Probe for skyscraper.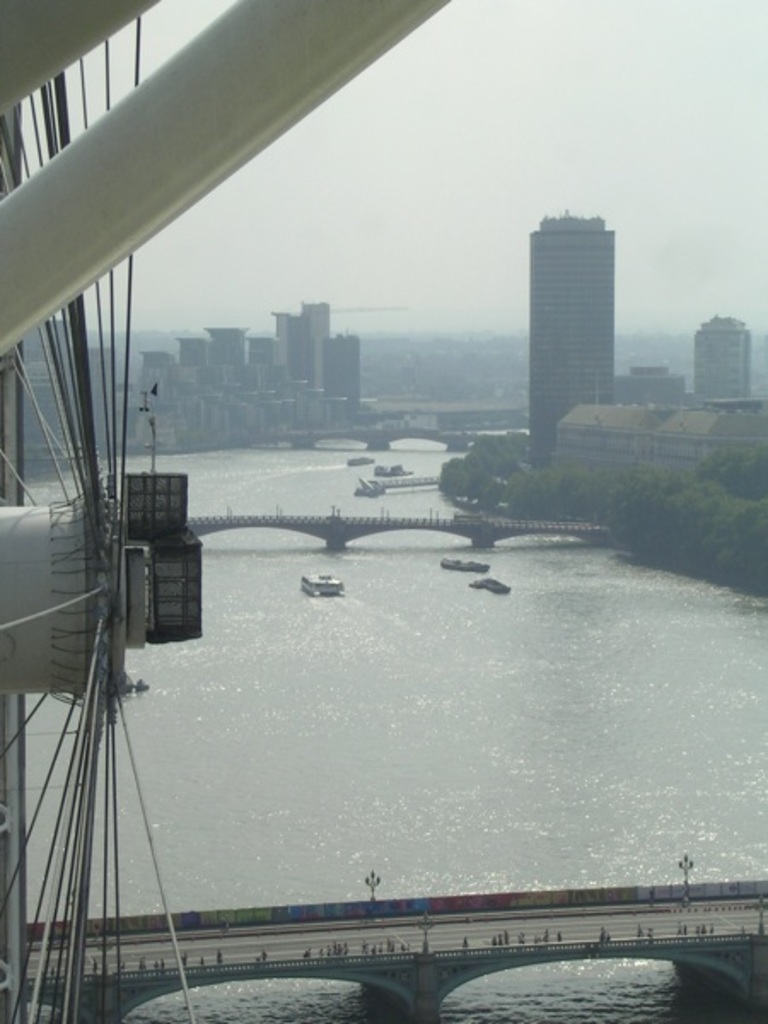
Probe result: {"left": 688, "top": 307, "right": 751, "bottom": 396}.
